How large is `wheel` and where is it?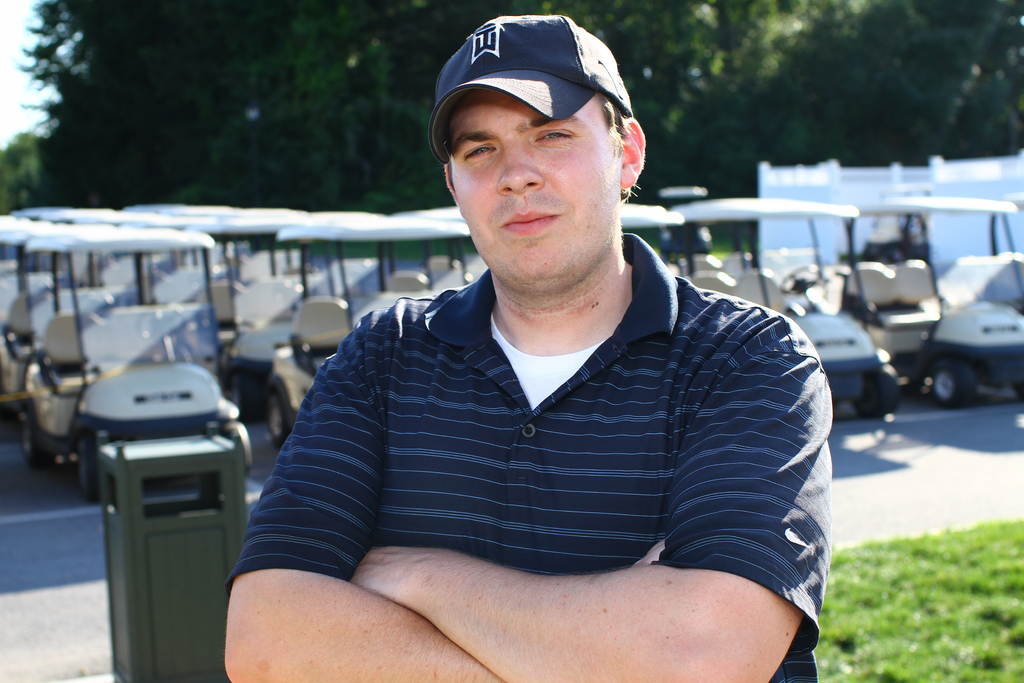
Bounding box: select_region(781, 263, 821, 298).
